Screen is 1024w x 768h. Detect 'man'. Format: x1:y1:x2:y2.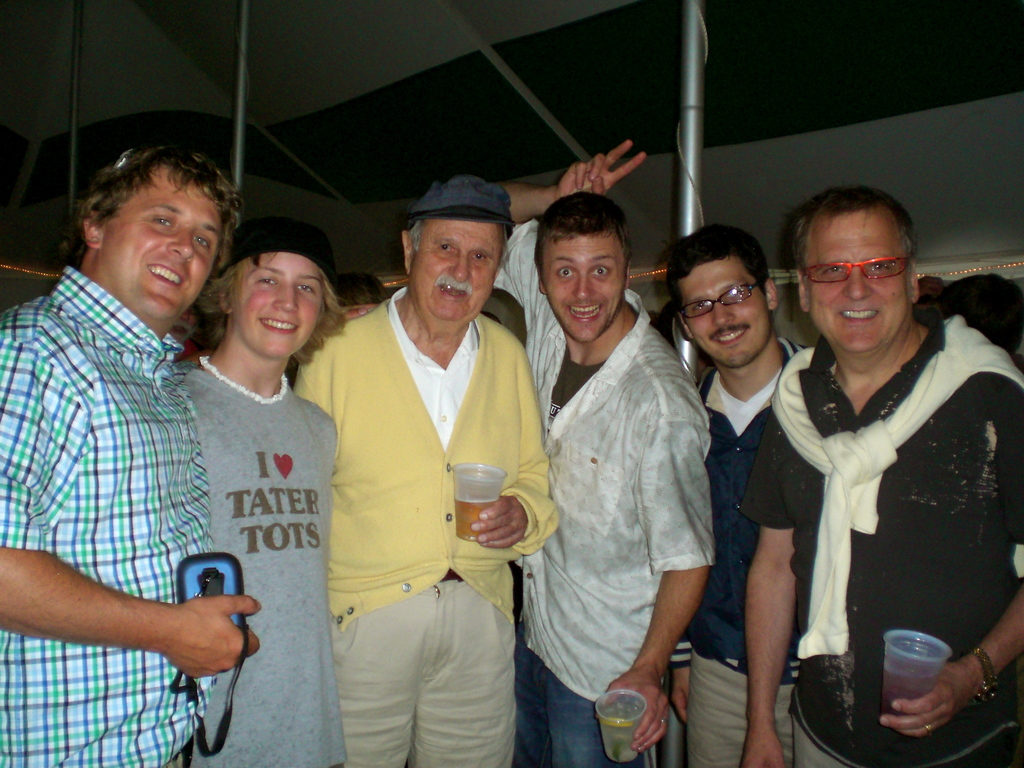
742:182:1023:767.
